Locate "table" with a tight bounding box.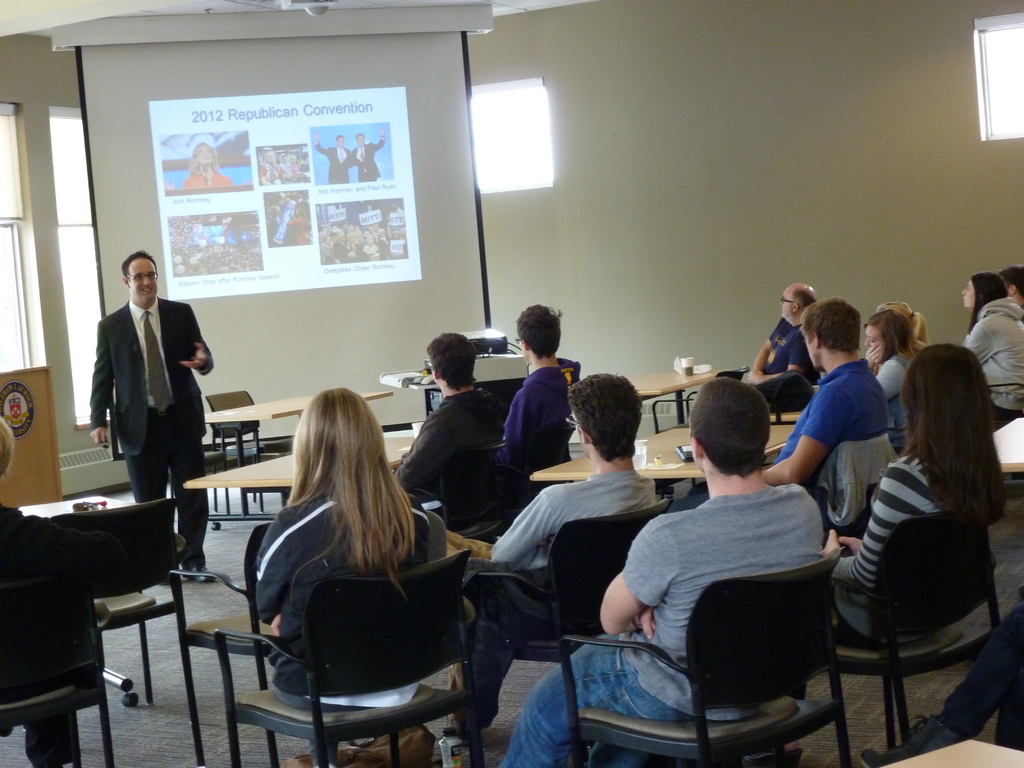
{"x1": 884, "y1": 739, "x2": 1023, "y2": 767}.
